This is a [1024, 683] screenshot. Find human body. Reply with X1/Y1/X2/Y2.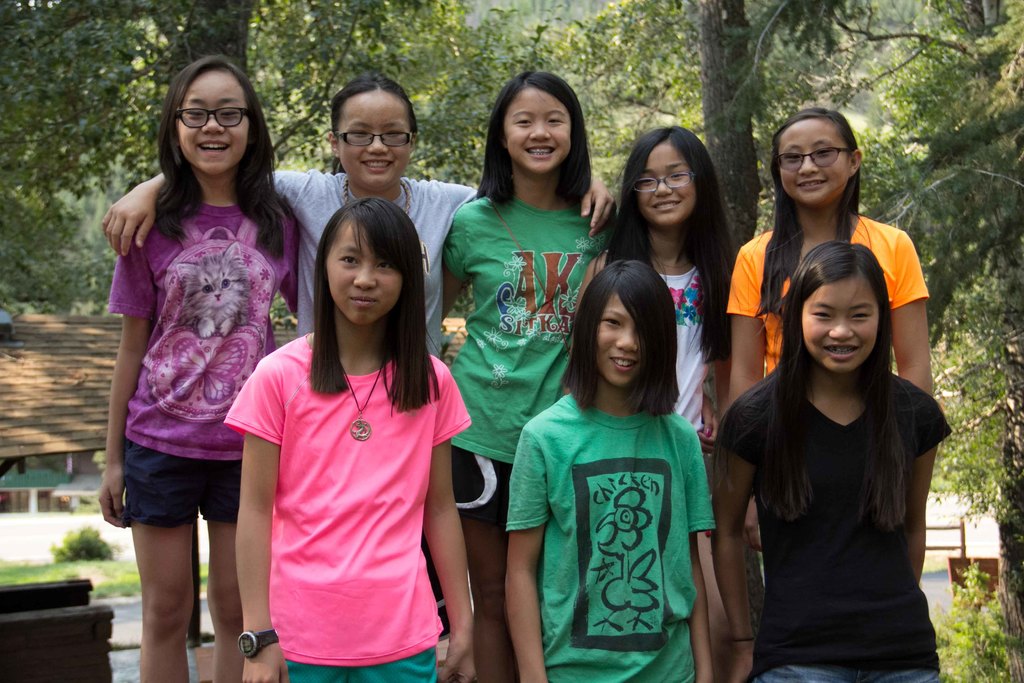
719/210/934/682.
